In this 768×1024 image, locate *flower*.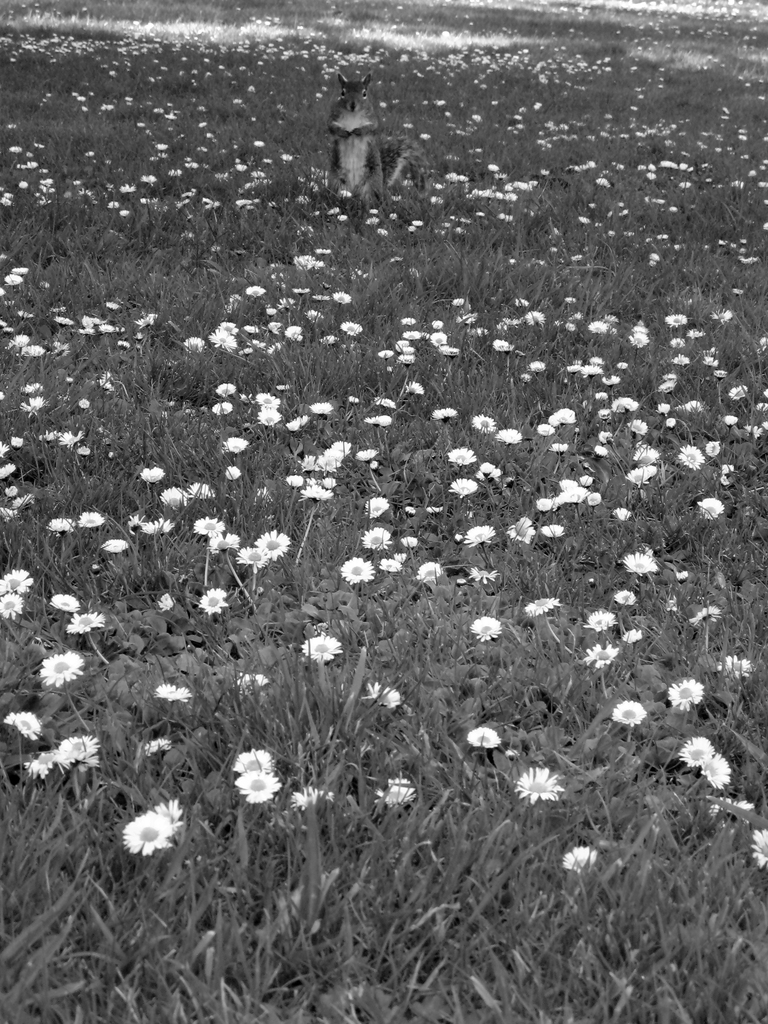
Bounding box: [623,627,643,645].
